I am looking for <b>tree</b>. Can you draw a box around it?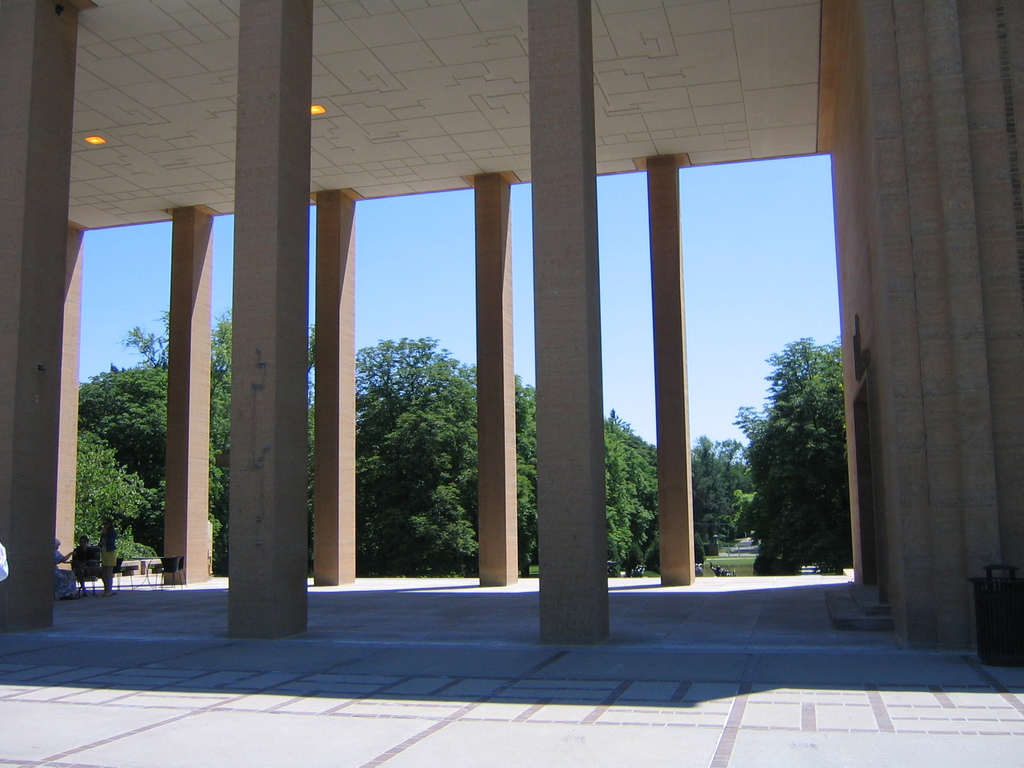
Sure, the bounding box is [left=60, top=419, right=163, bottom=564].
